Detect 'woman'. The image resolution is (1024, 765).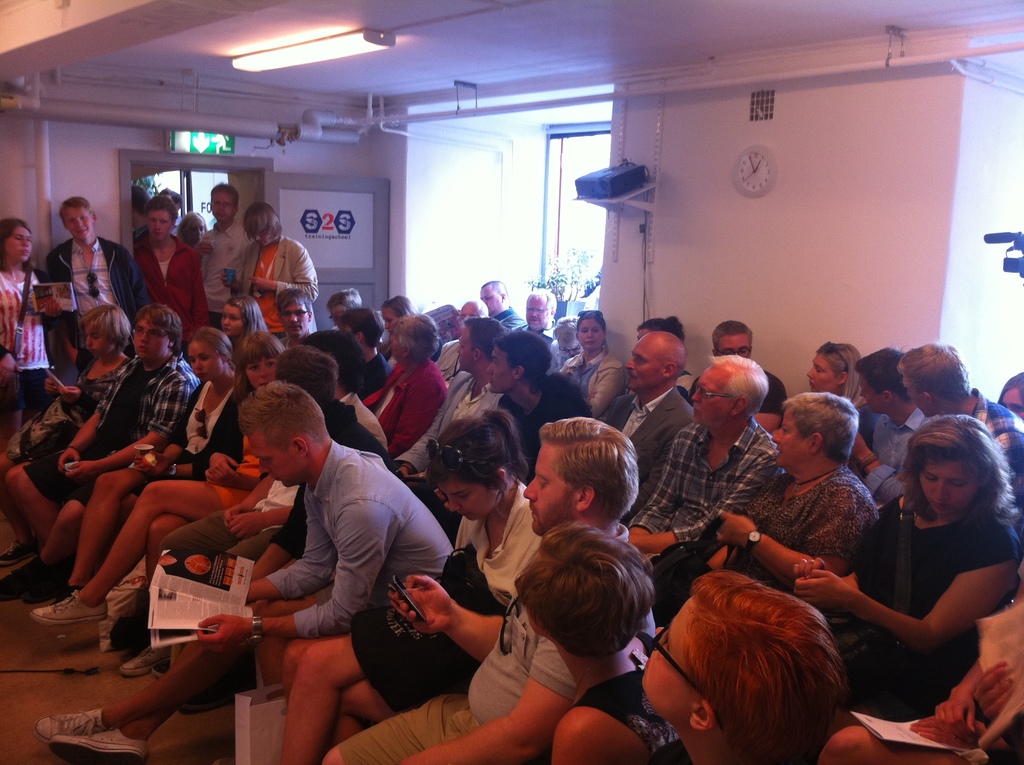
373,311,443,447.
